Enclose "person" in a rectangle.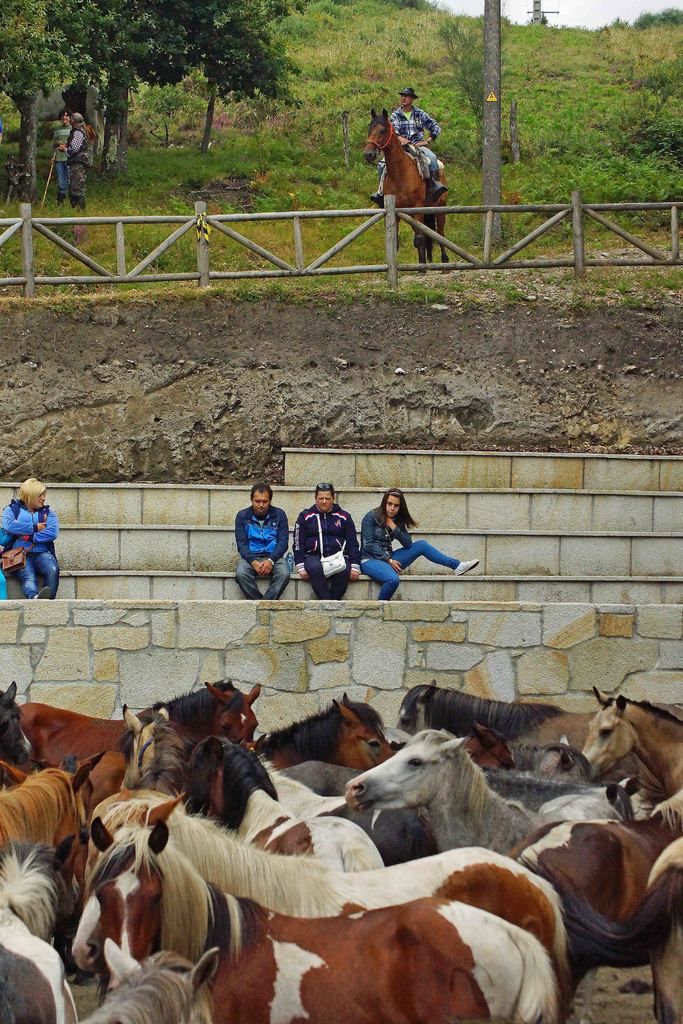
bbox=(58, 109, 97, 218).
